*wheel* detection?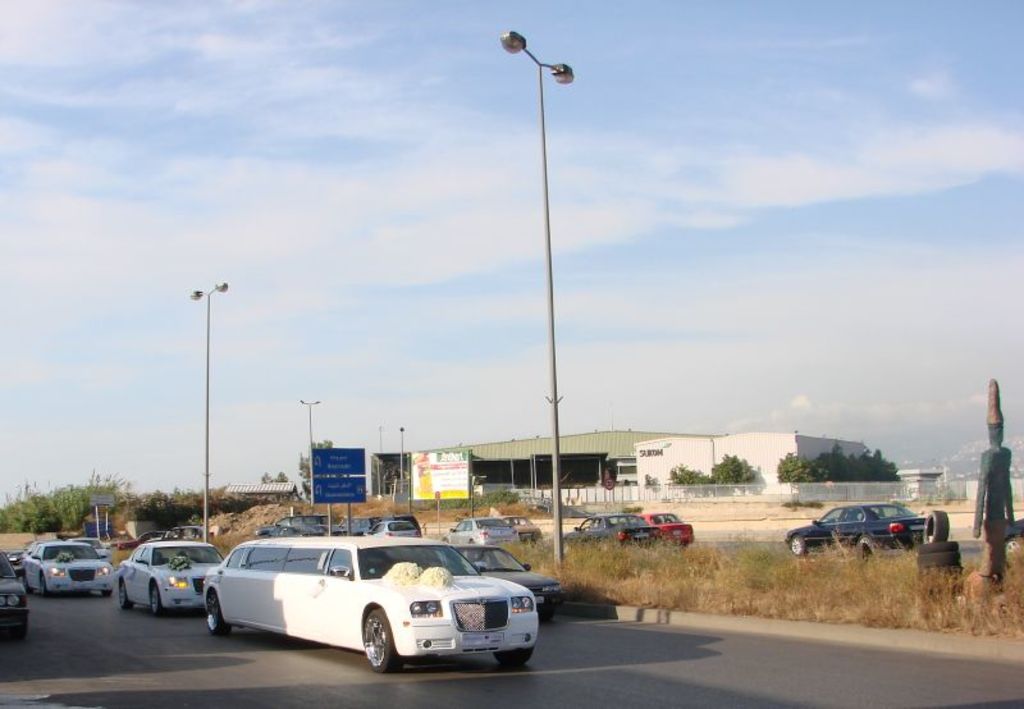
x1=922 y1=509 x2=951 y2=544
